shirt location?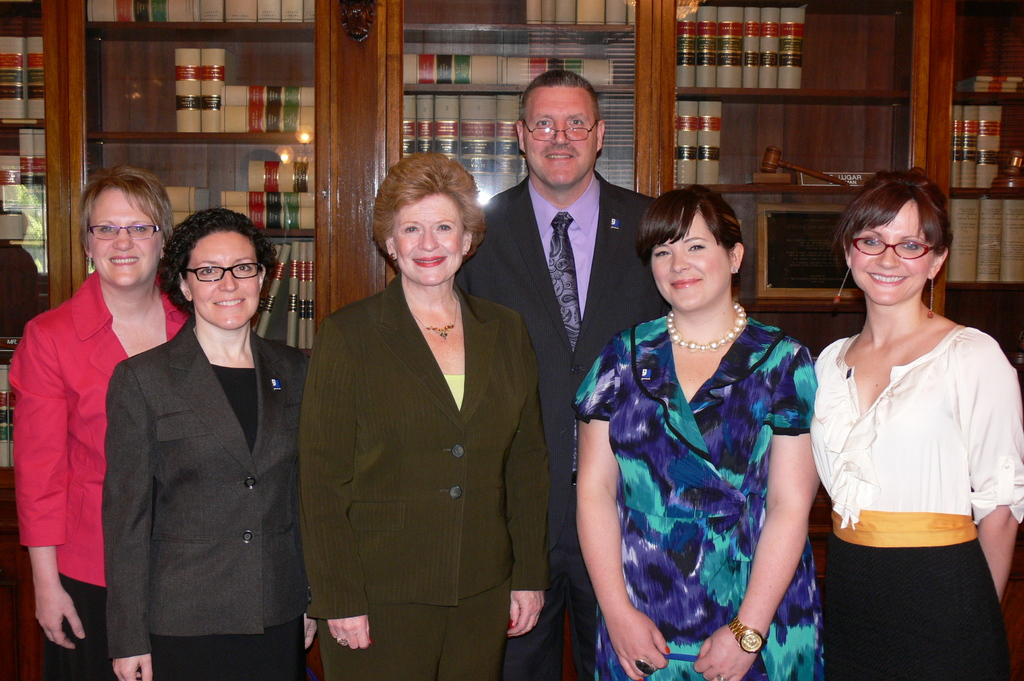
529 171 599 321
